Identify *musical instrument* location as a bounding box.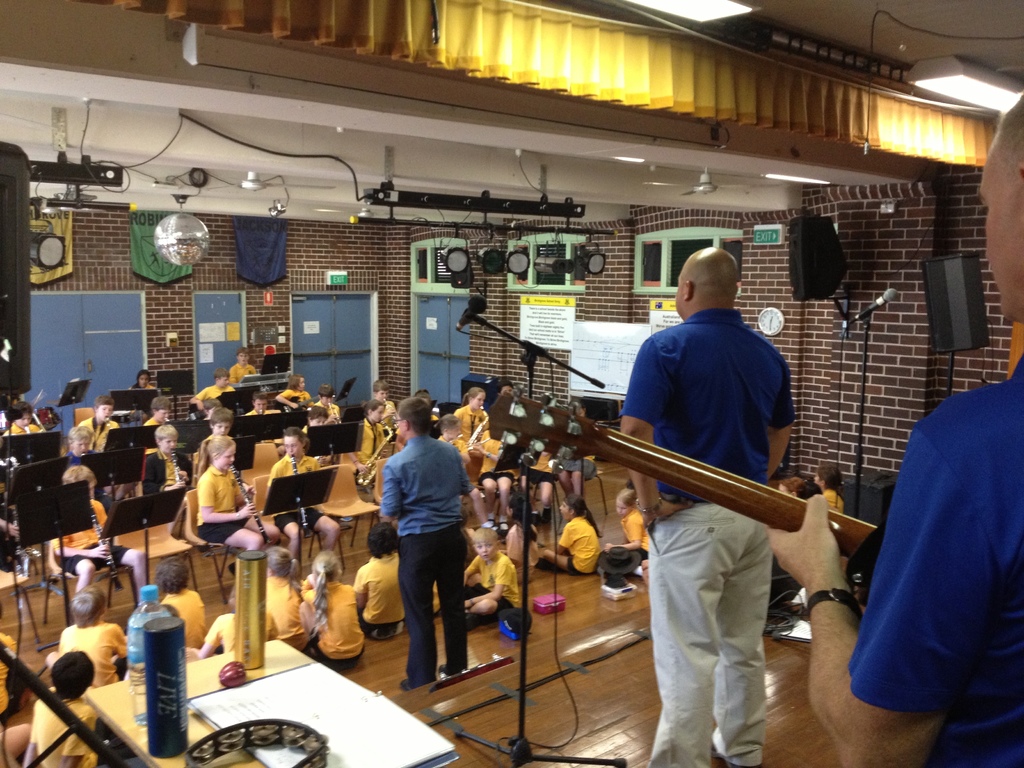
Rect(193, 394, 226, 414).
